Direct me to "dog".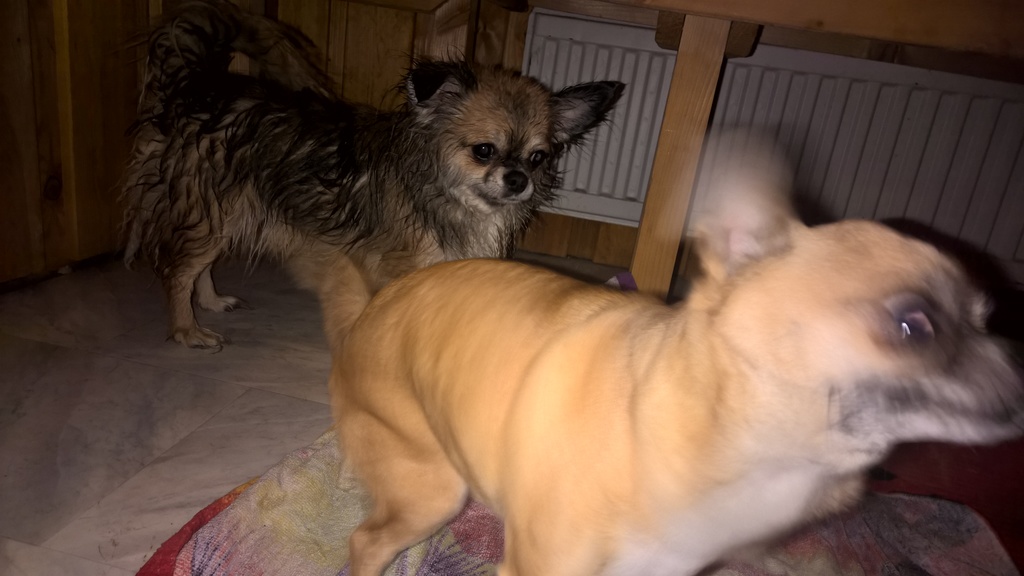
Direction: [left=286, top=215, right=1023, bottom=575].
